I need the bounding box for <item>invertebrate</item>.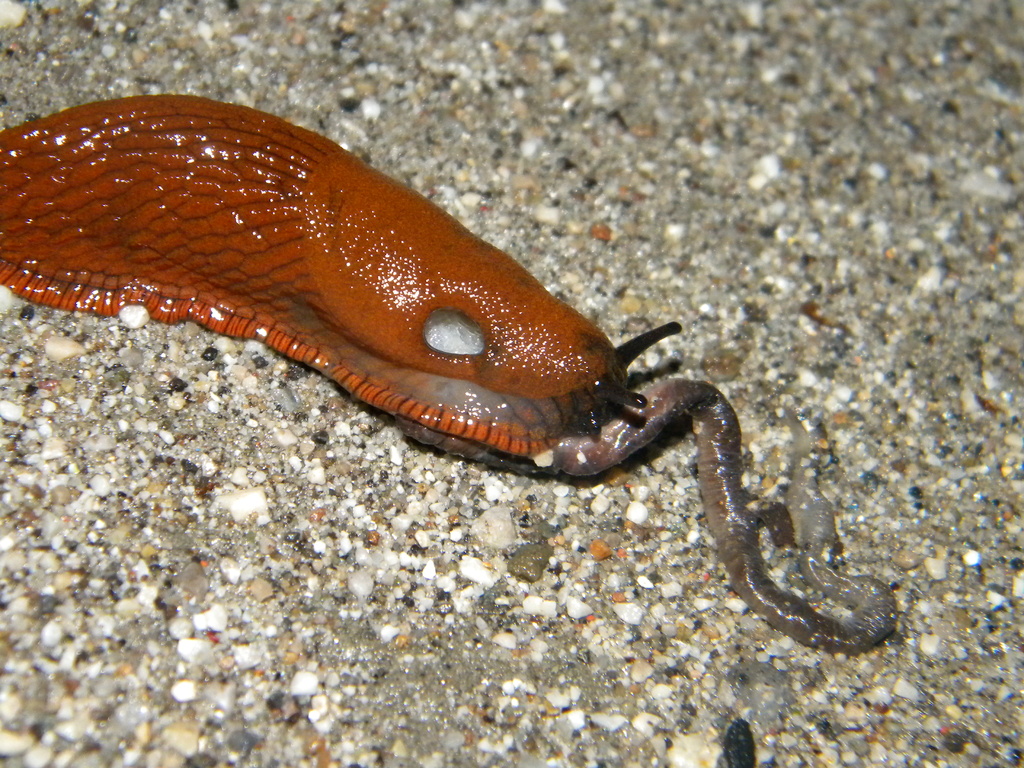
Here it is: x1=0 y1=93 x2=906 y2=657.
